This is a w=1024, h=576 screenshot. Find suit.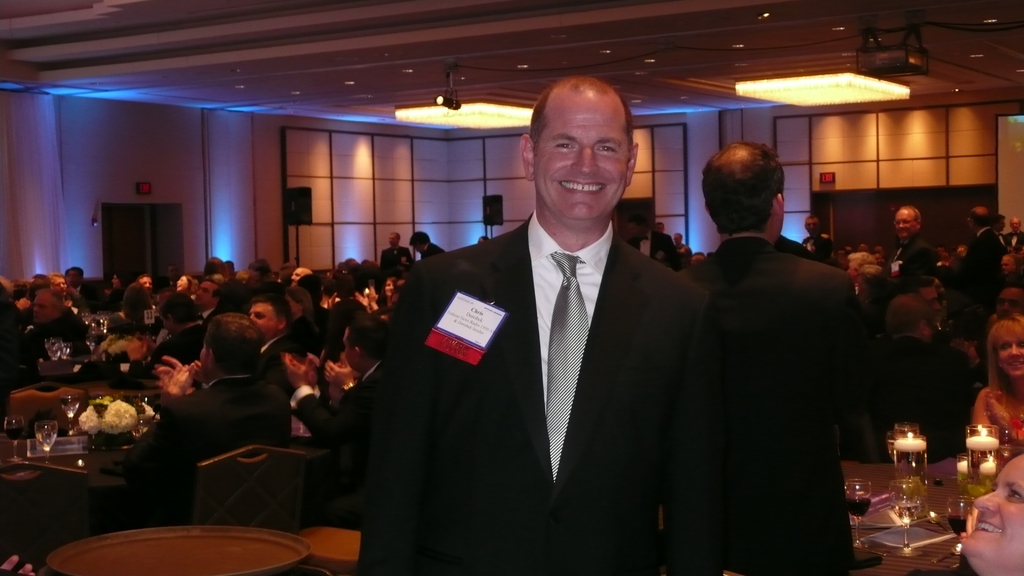
Bounding box: <box>877,236,934,288</box>.
